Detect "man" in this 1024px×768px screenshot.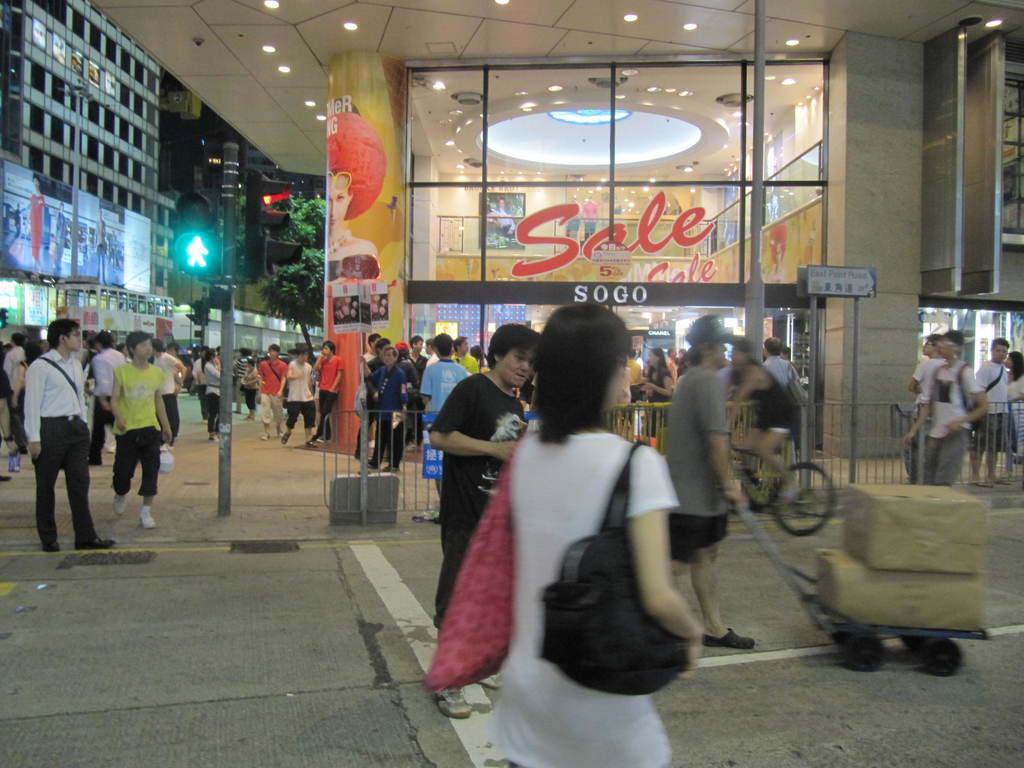
Detection: 429,328,535,719.
